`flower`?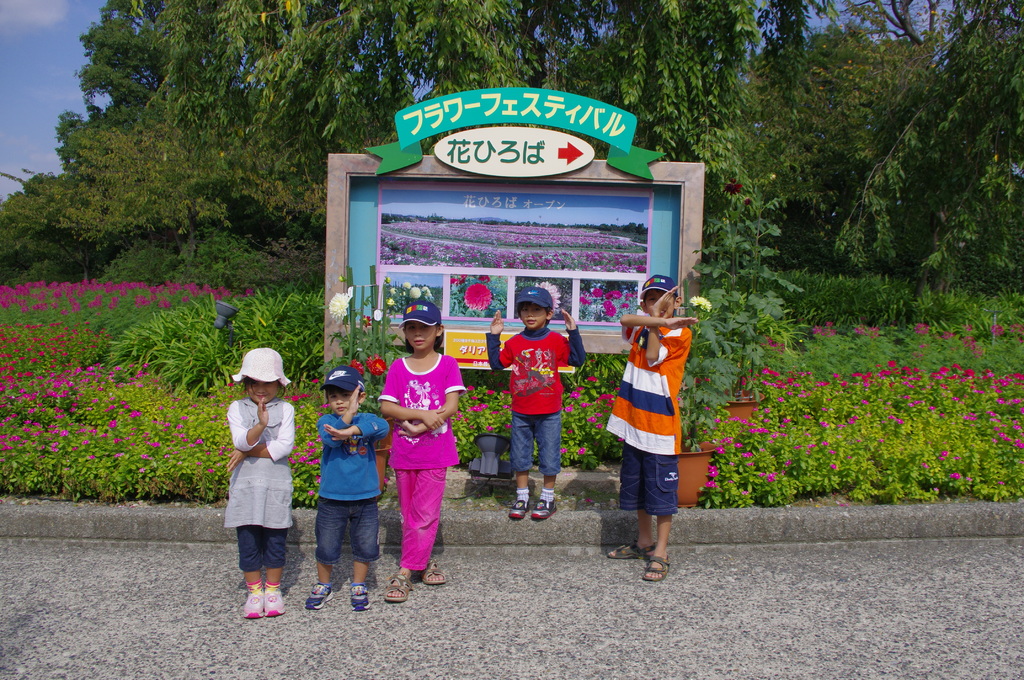
557, 442, 568, 460
